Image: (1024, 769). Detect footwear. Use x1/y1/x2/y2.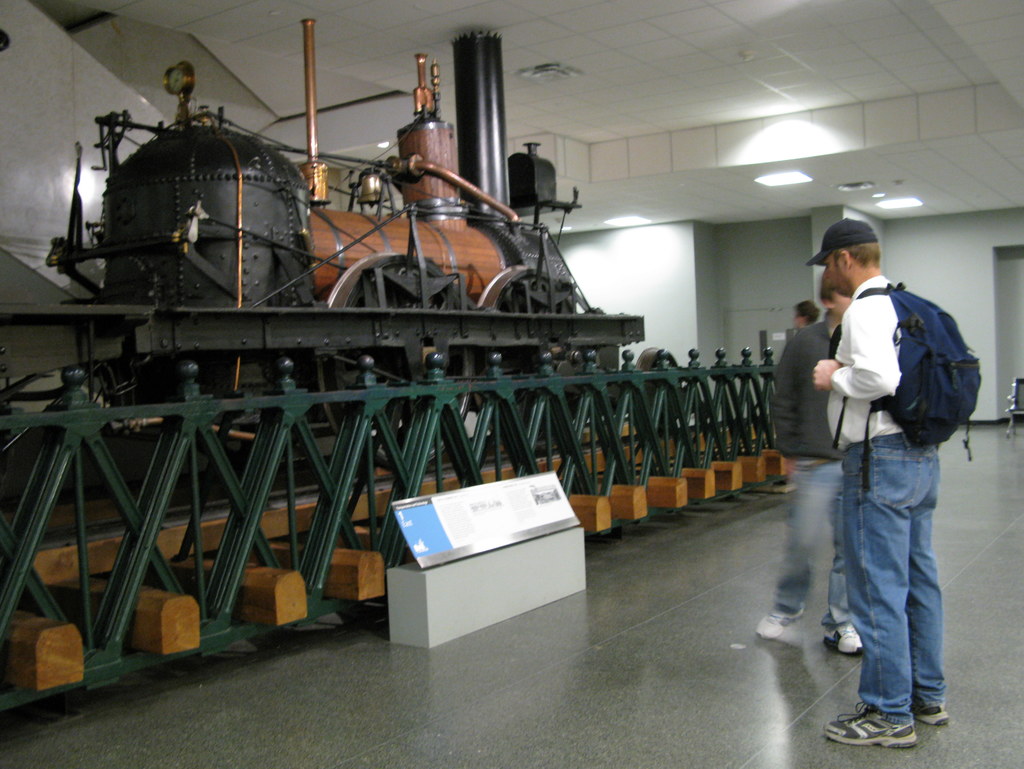
755/611/805/638.
